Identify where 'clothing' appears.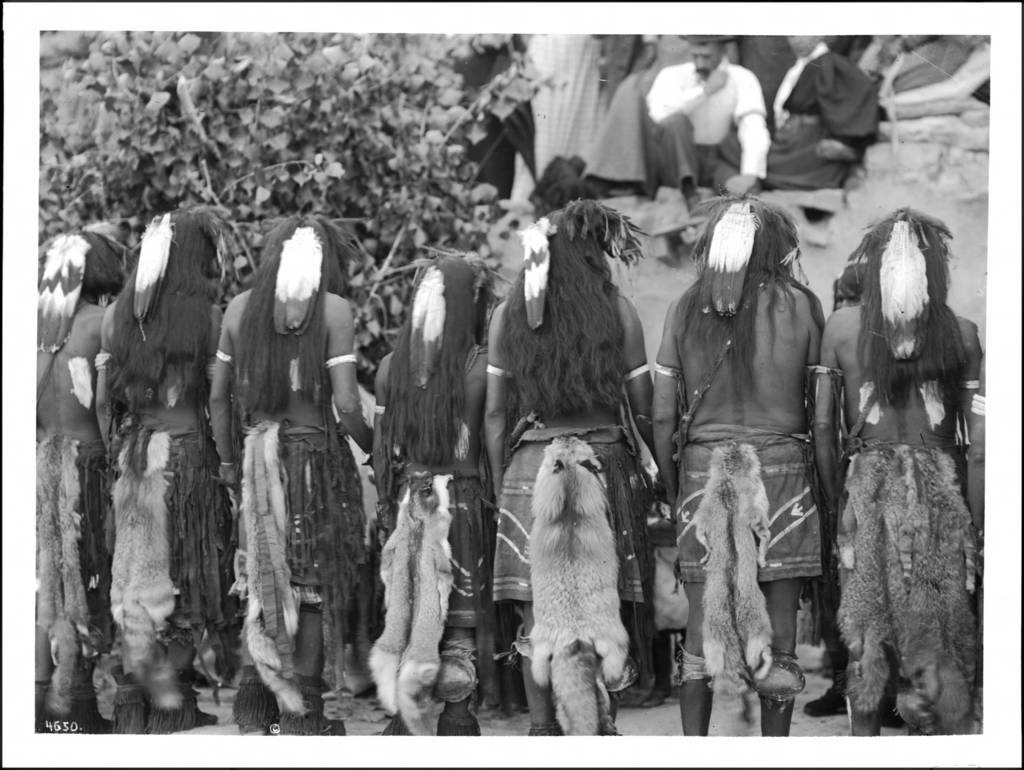
Appears at <region>845, 436, 991, 741</region>.
